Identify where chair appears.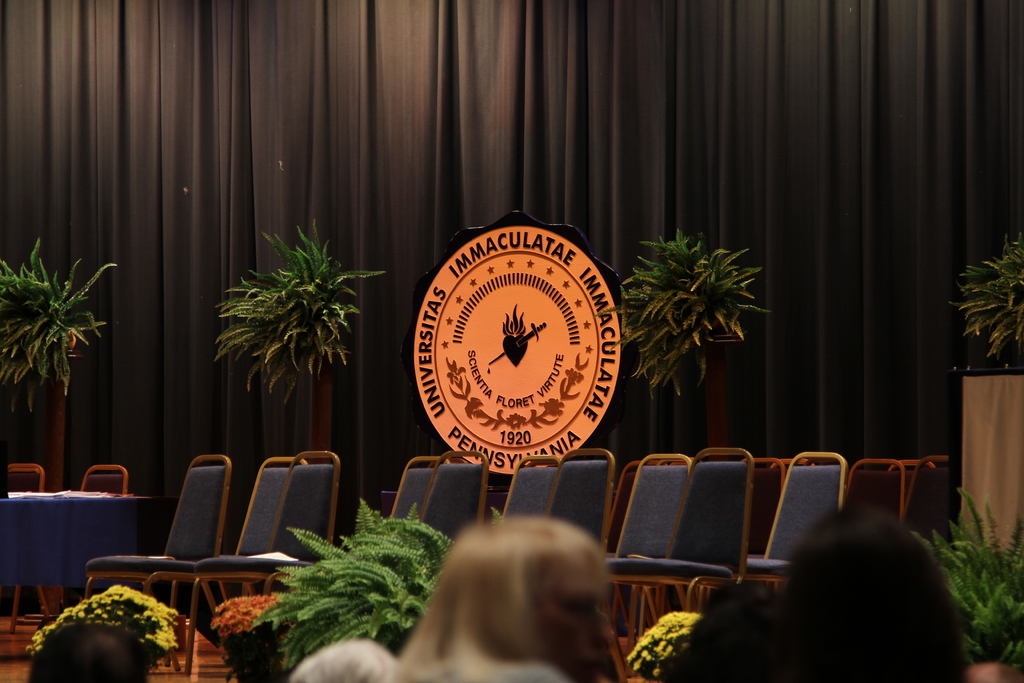
Appears at 145 456 306 659.
